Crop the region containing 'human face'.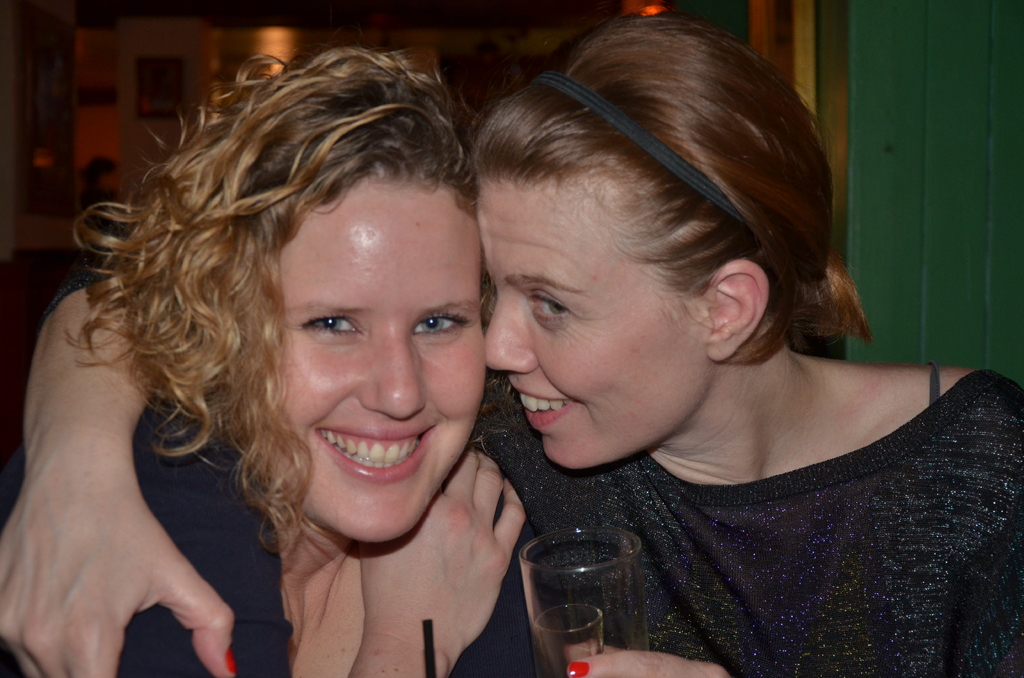
Crop region: x1=477 y1=179 x2=715 y2=467.
